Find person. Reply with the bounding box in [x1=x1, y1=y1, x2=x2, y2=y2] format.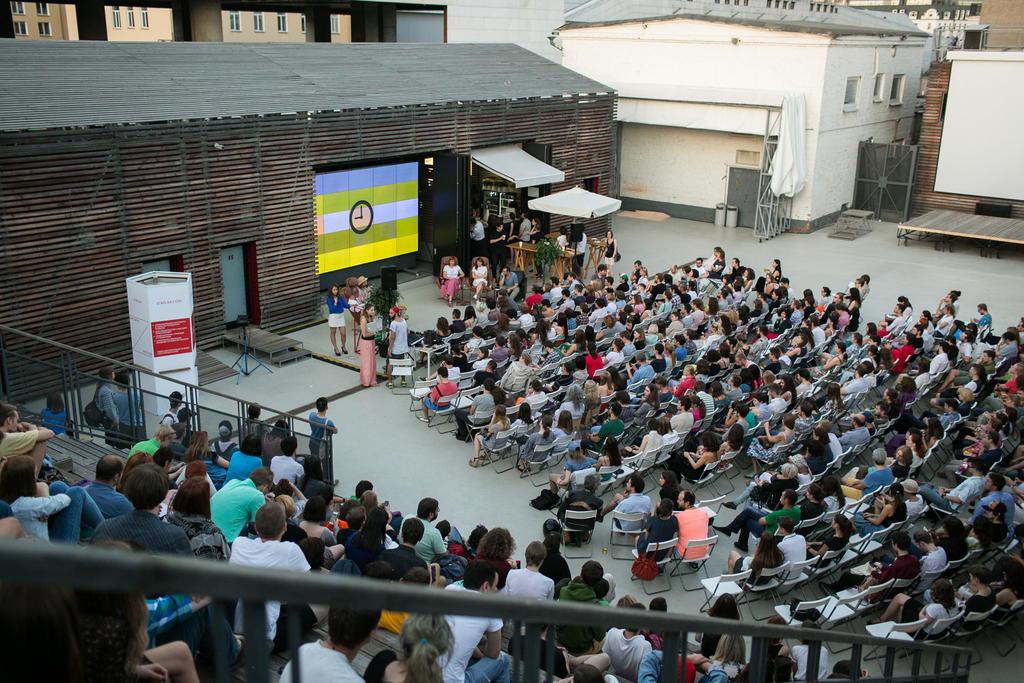
[x1=733, y1=630, x2=800, y2=682].
